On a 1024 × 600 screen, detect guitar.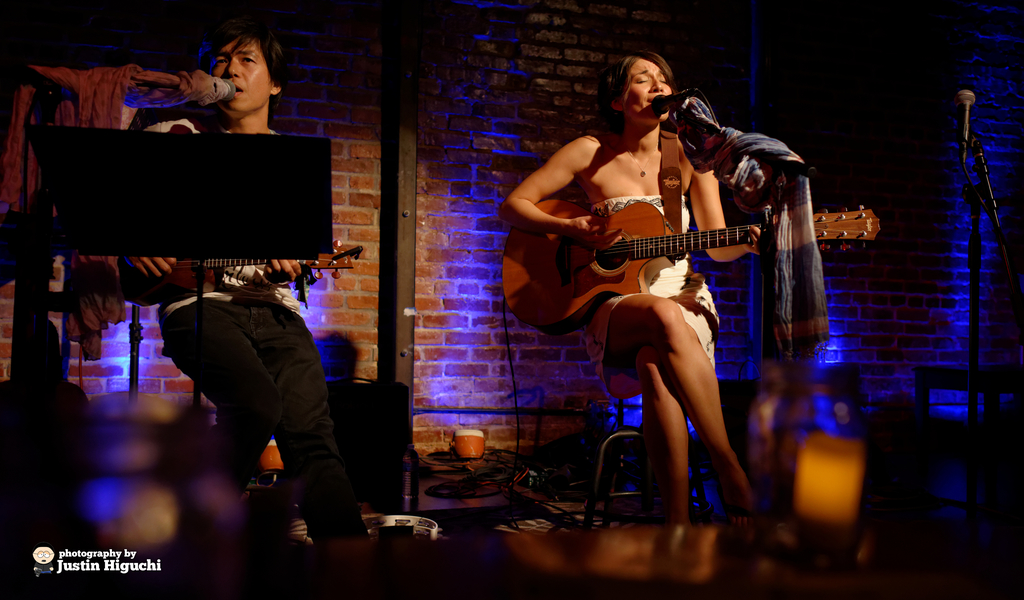
(500,168,830,326).
